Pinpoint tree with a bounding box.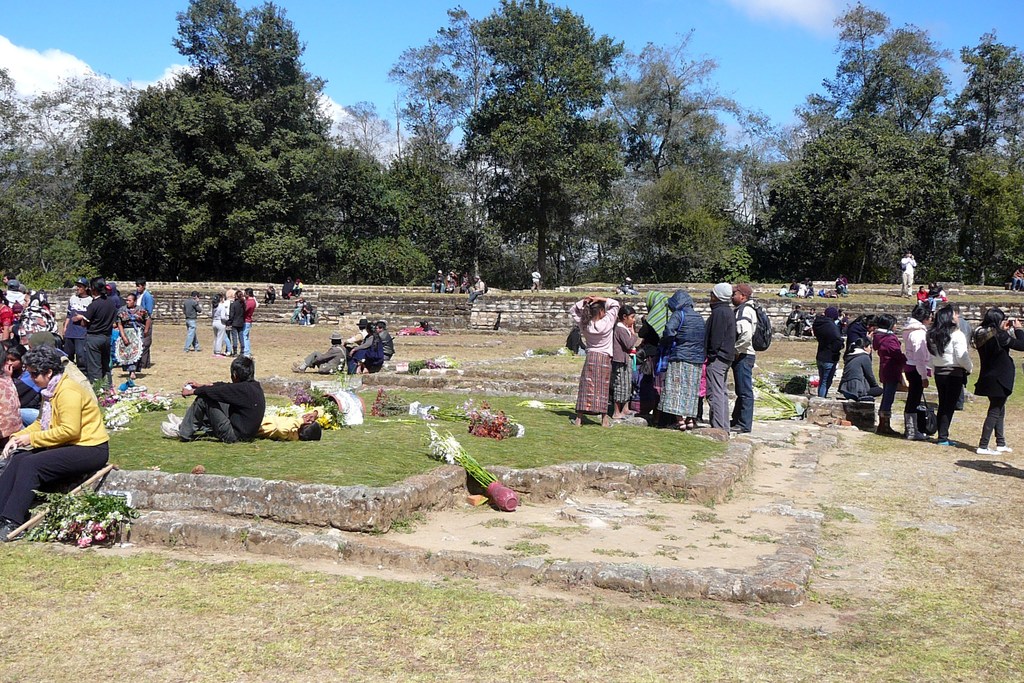
bbox(380, 0, 488, 290).
